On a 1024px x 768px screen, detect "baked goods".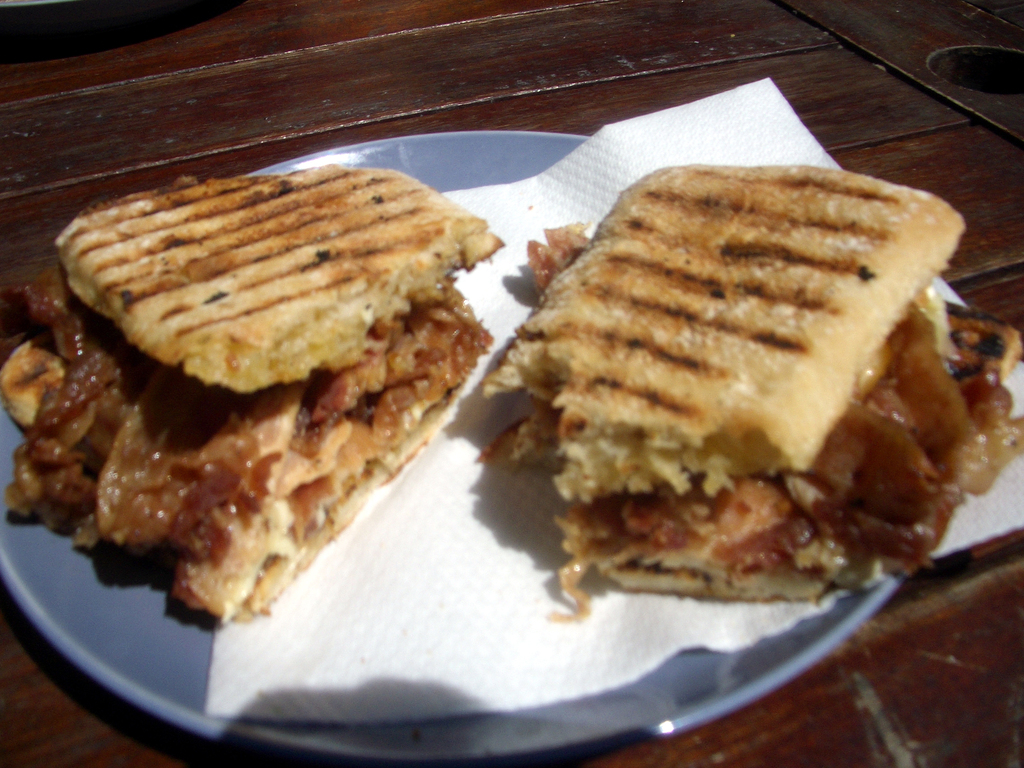
rect(483, 159, 1023, 600).
